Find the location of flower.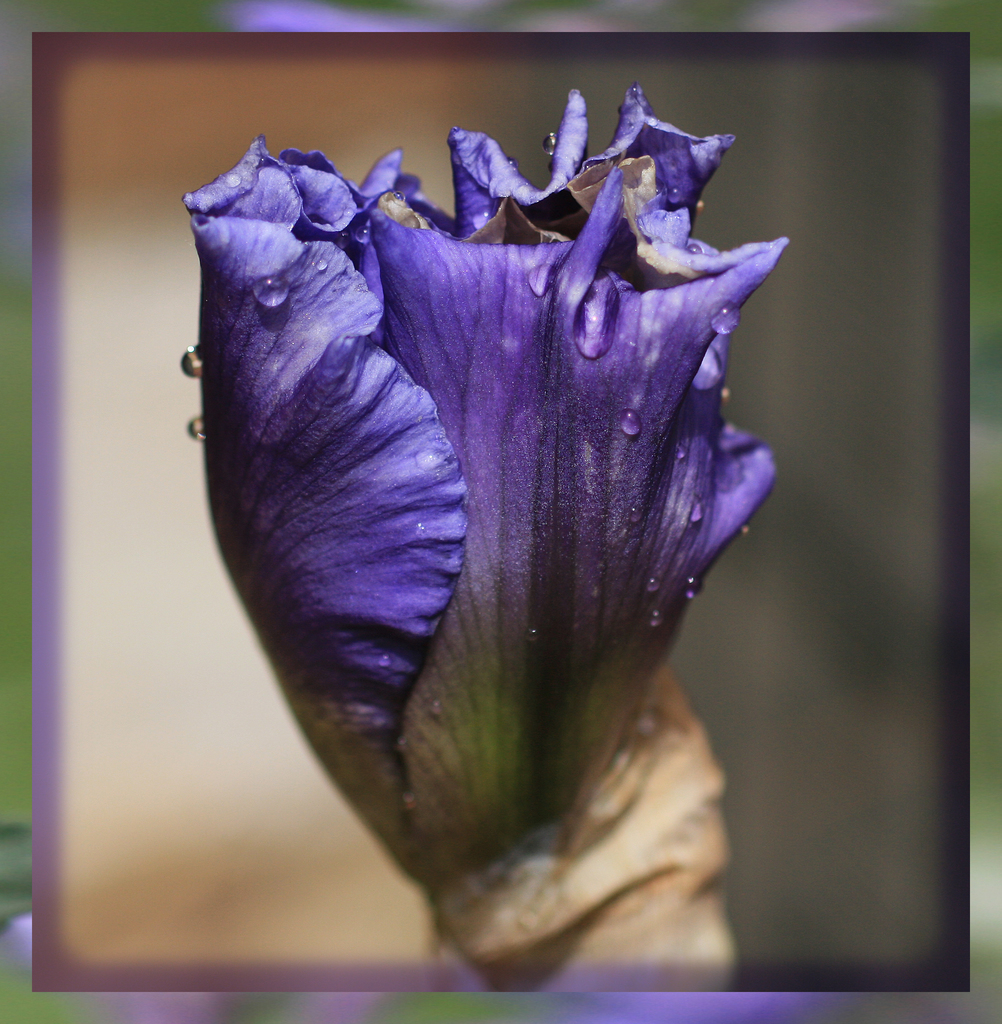
Location: [177, 84, 791, 896].
